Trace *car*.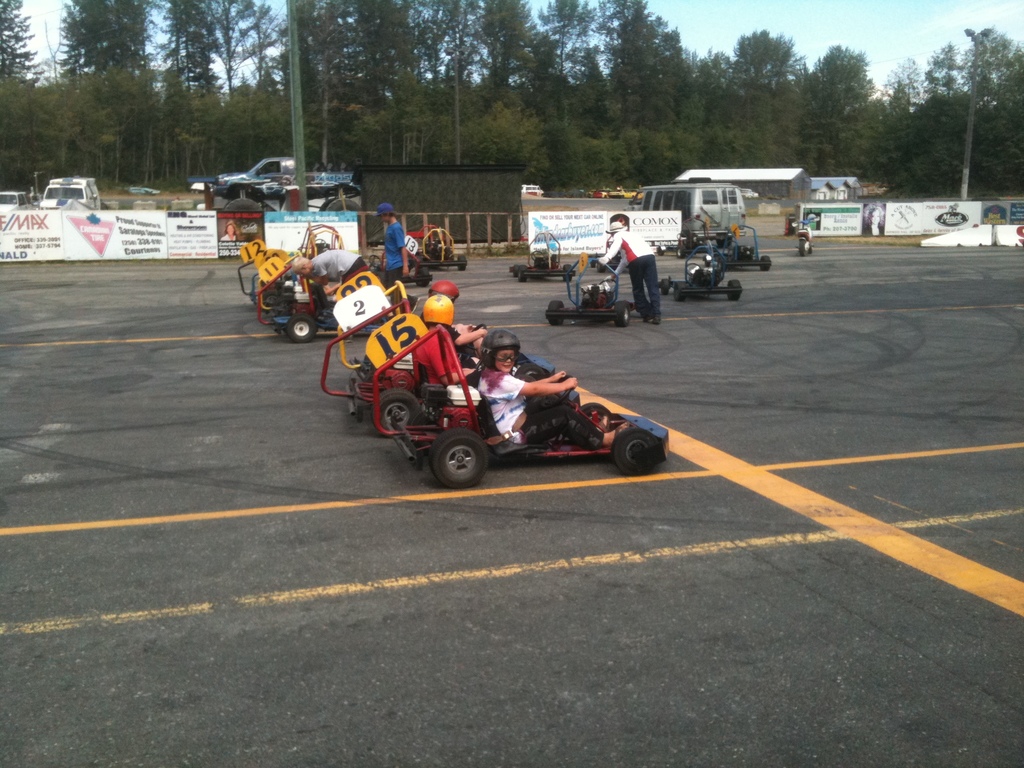
Traced to BBox(702, 223, 772, 271).
